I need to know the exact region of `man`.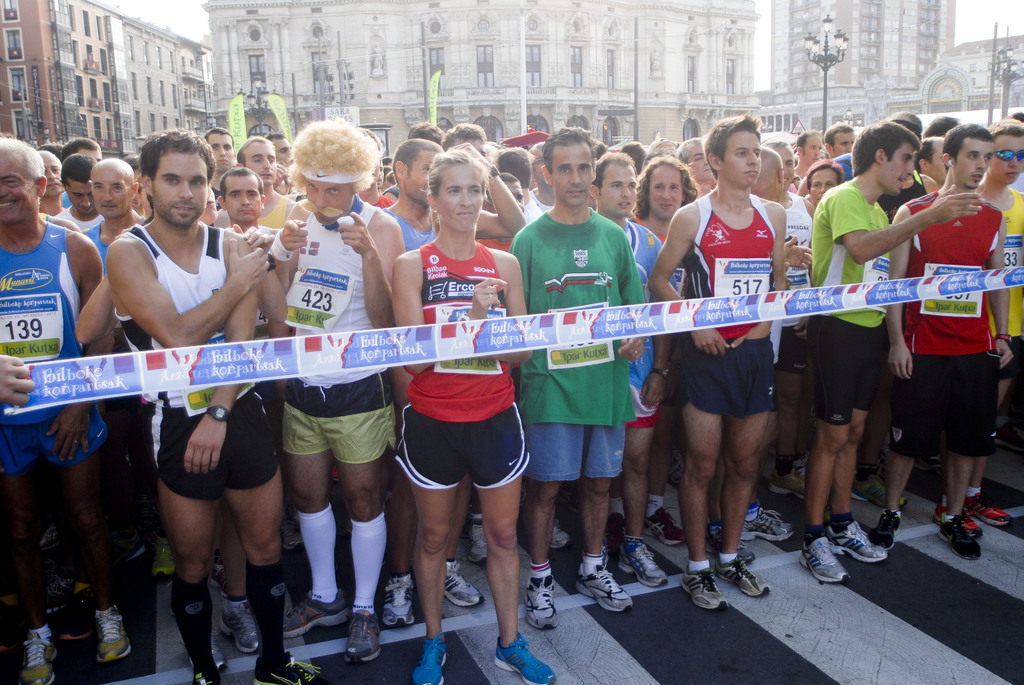
Region: select_region(36, 149, 70, 216).
